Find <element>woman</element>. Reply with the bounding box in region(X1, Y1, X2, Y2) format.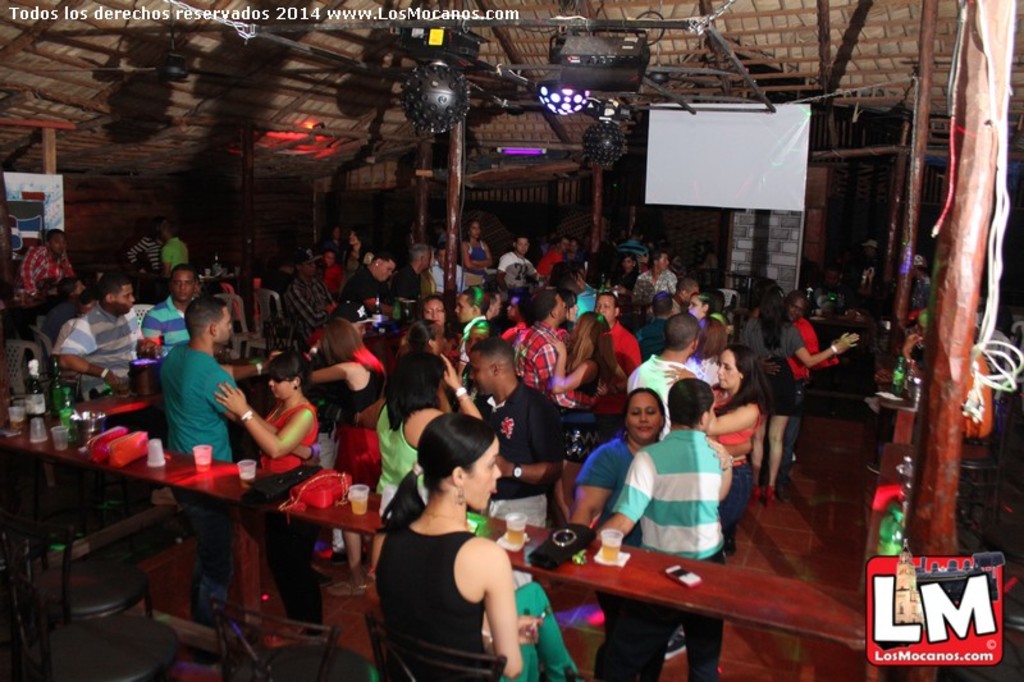
region(209, 352, 334, 635).
